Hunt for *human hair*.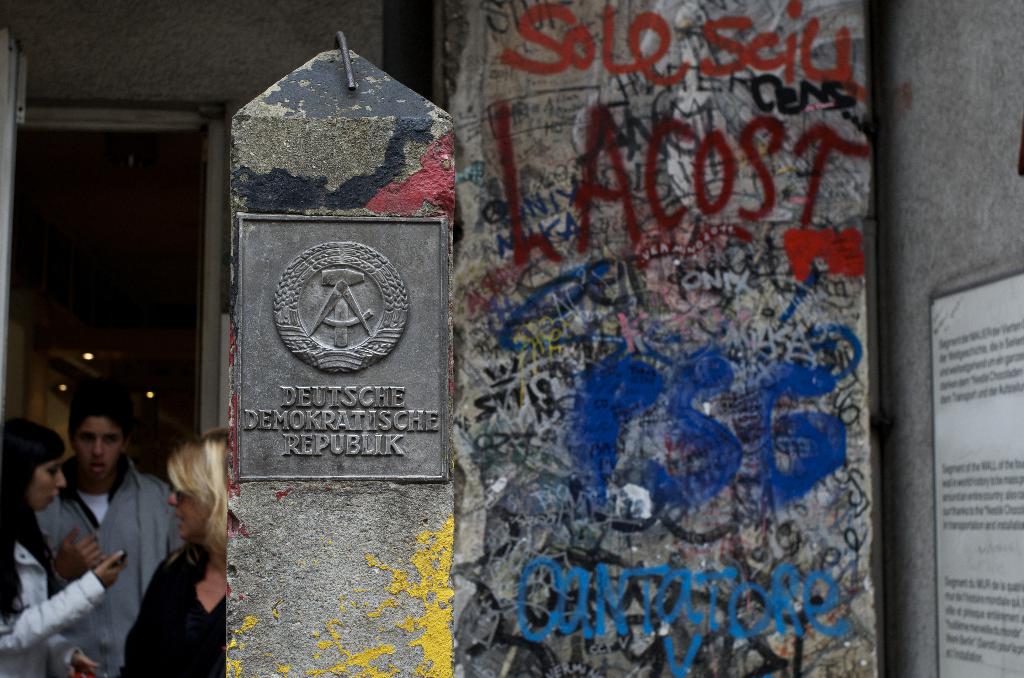
Hunted down at (0,416,67,627).
